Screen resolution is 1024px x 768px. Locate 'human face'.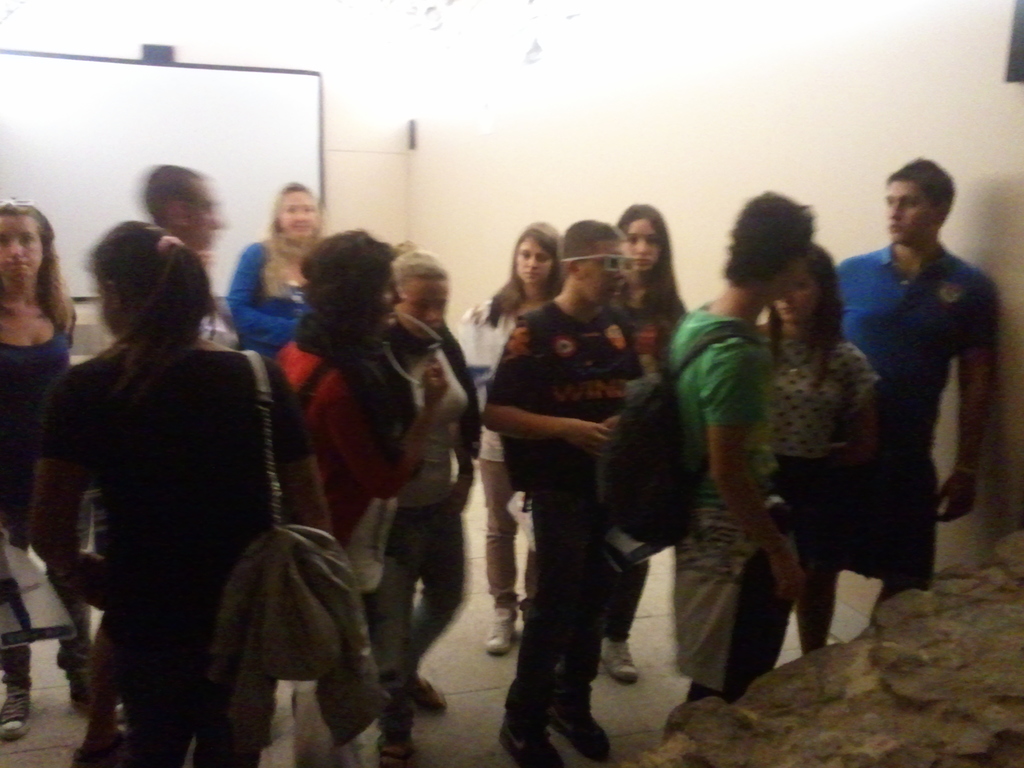
(580,241,633,307).
